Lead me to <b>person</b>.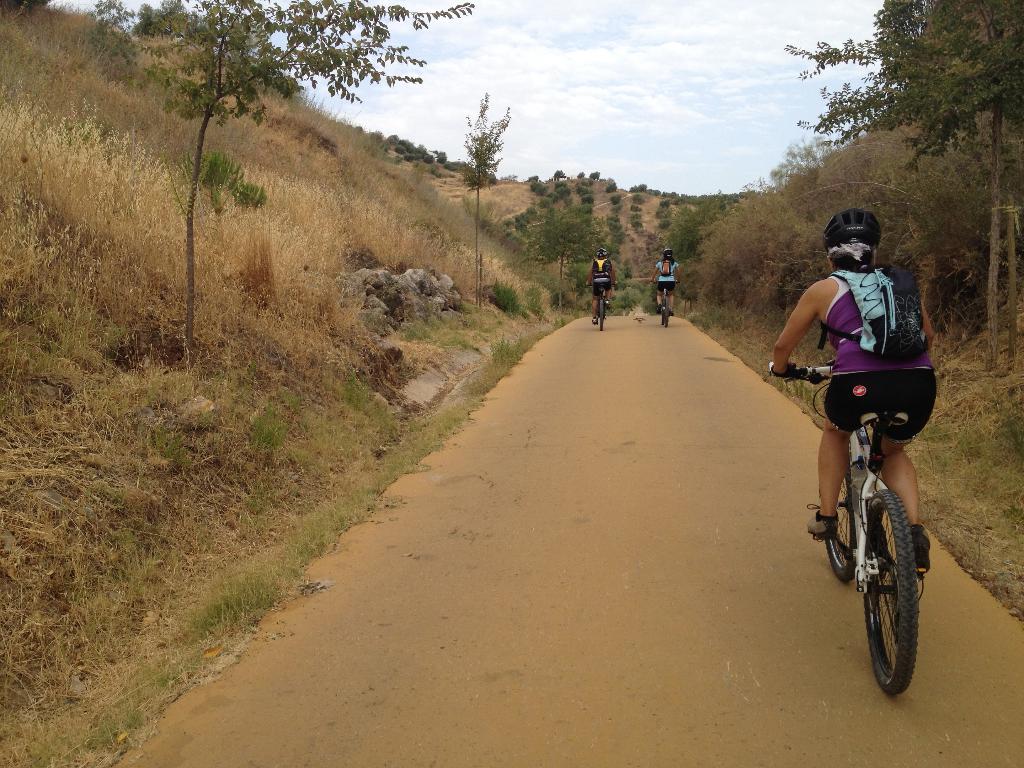
Lead to 588 243 614 314.
